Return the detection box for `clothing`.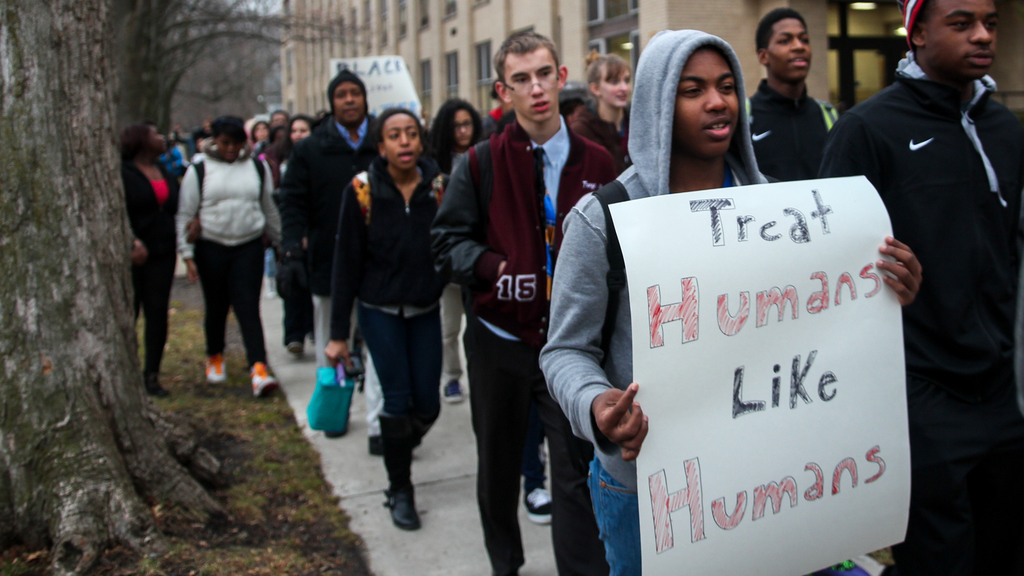
crop(817, 47, 1023, 575).
